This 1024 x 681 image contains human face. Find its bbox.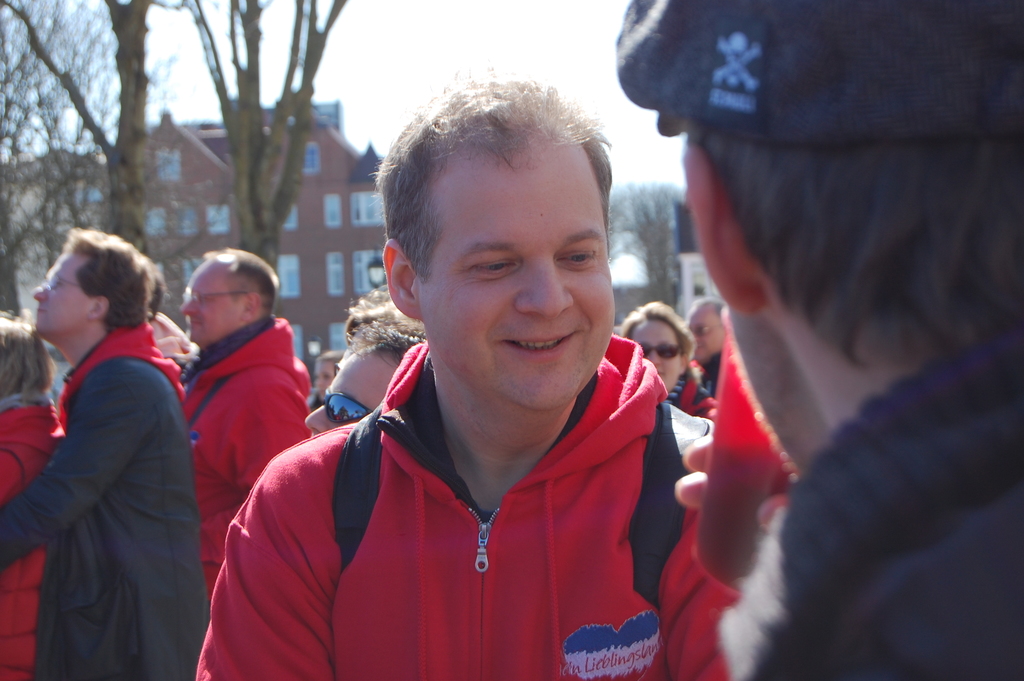
(181,265,240,344).
